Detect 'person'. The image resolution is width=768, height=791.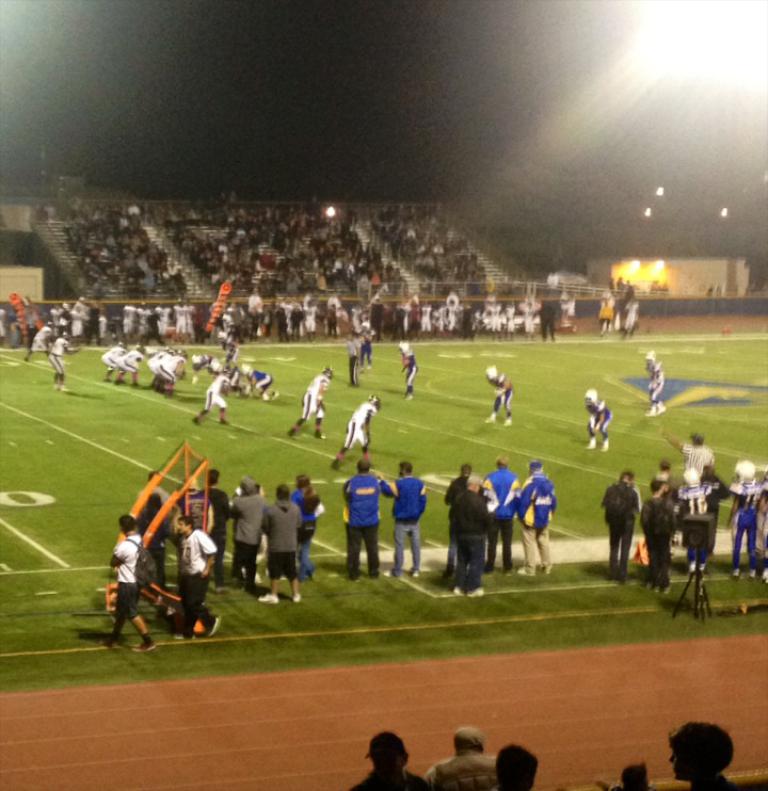
box(288, 473, 324, 580).
